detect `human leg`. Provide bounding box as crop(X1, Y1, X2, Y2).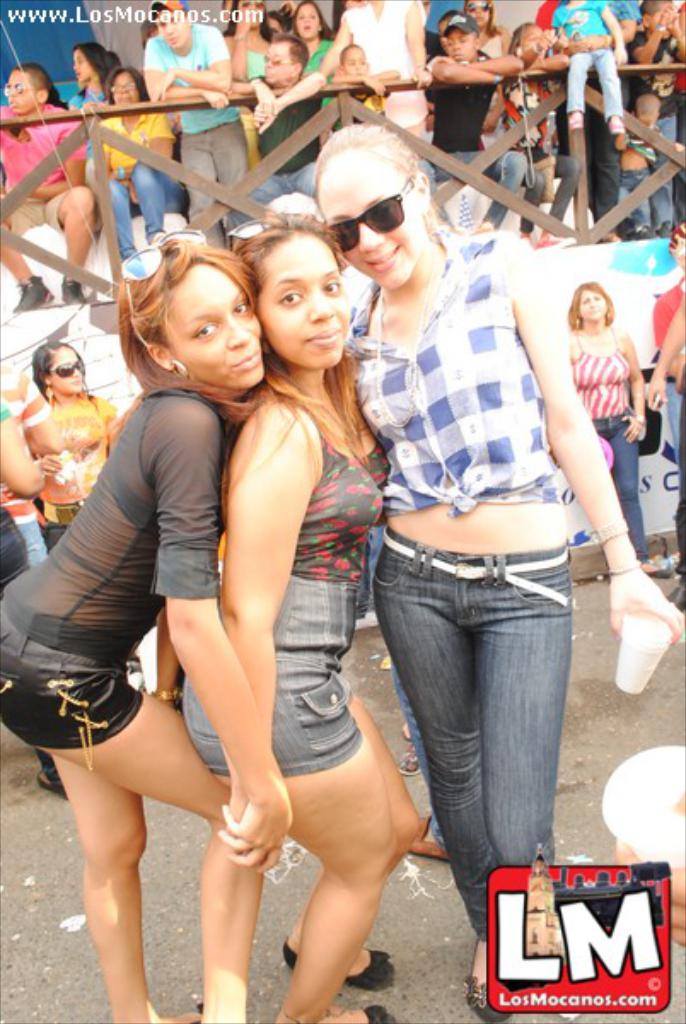
crop(218, 114, 254, 186).
